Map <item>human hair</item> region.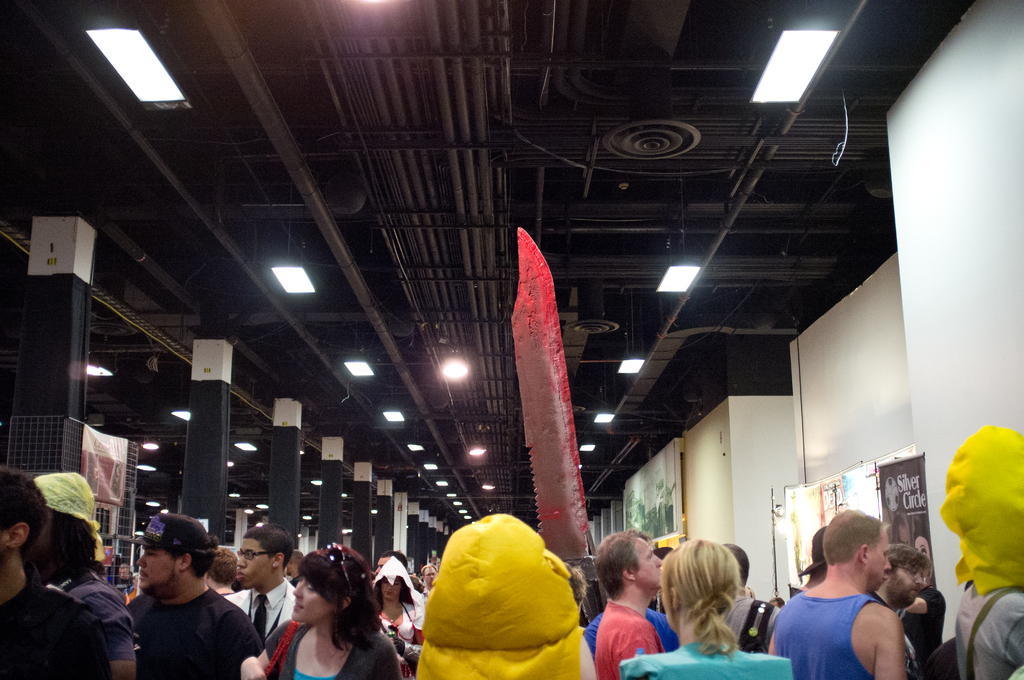
Mapped to left=166, top=551, right=216, bottom=579.
